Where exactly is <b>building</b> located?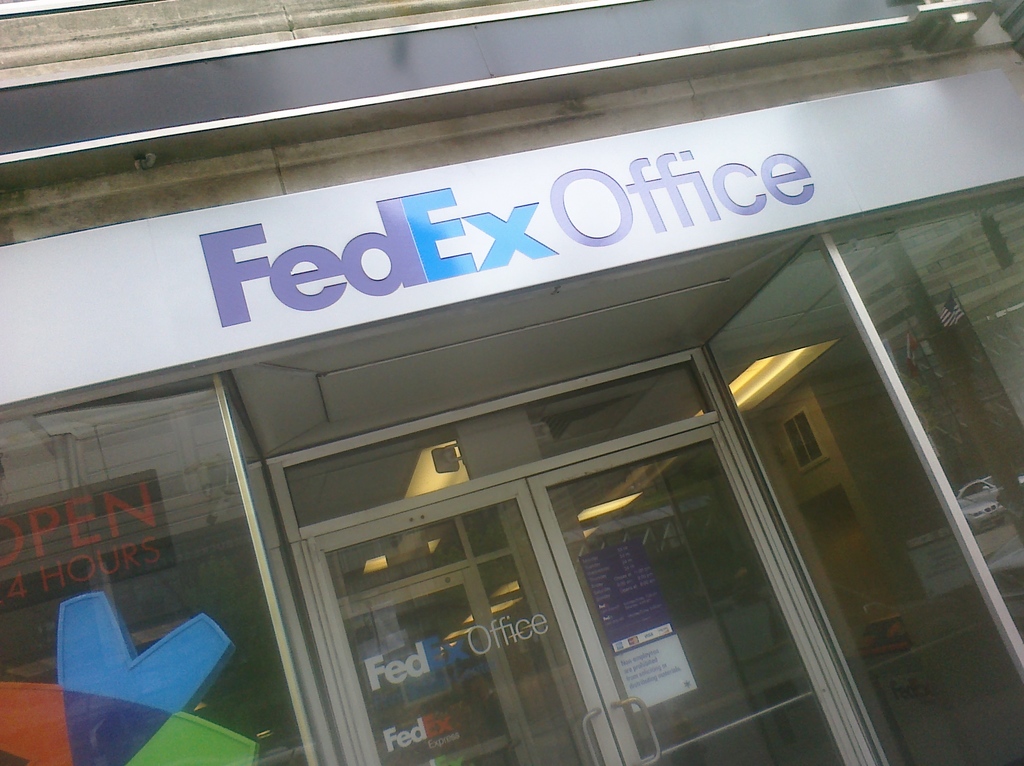
Its bounding box is pyautogui.locateOnScreen(0, 0, 1023, 765).
